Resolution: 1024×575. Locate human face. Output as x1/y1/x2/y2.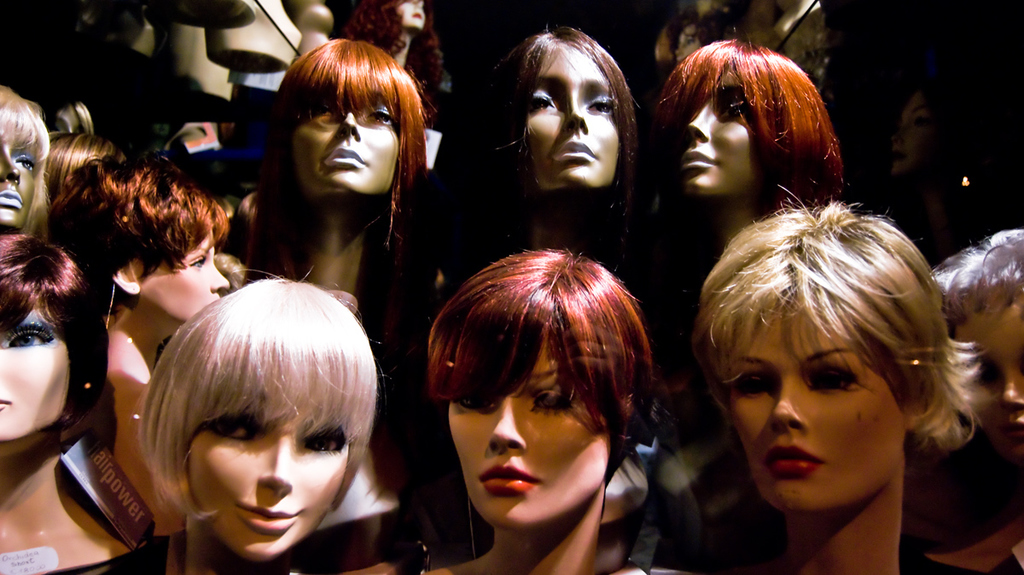
183/409/346/555.
